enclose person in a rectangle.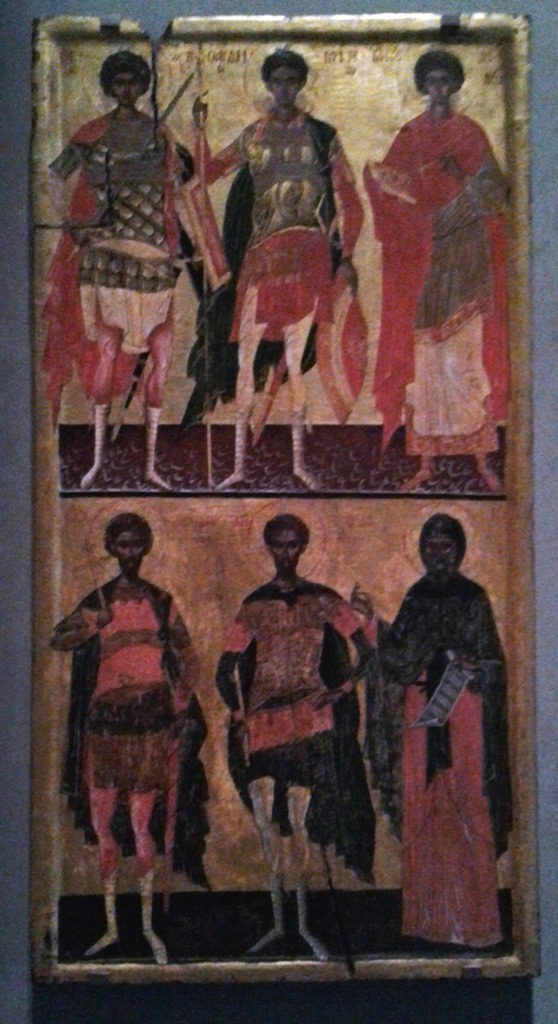
(383,507,523,950).
